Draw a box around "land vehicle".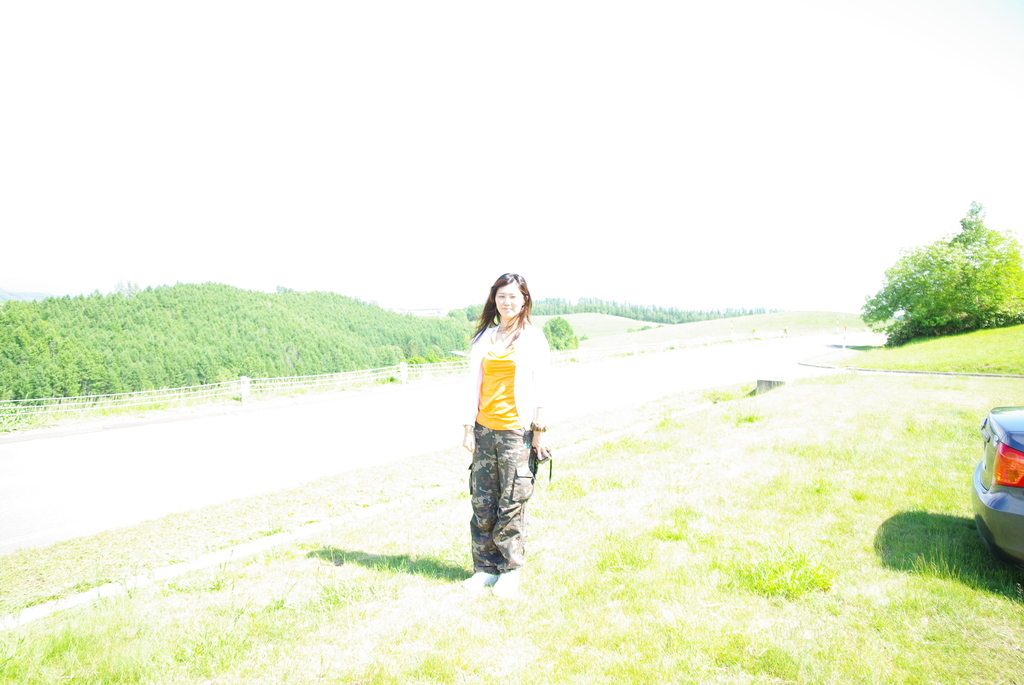
<box>967,403,1023,574</box>.
